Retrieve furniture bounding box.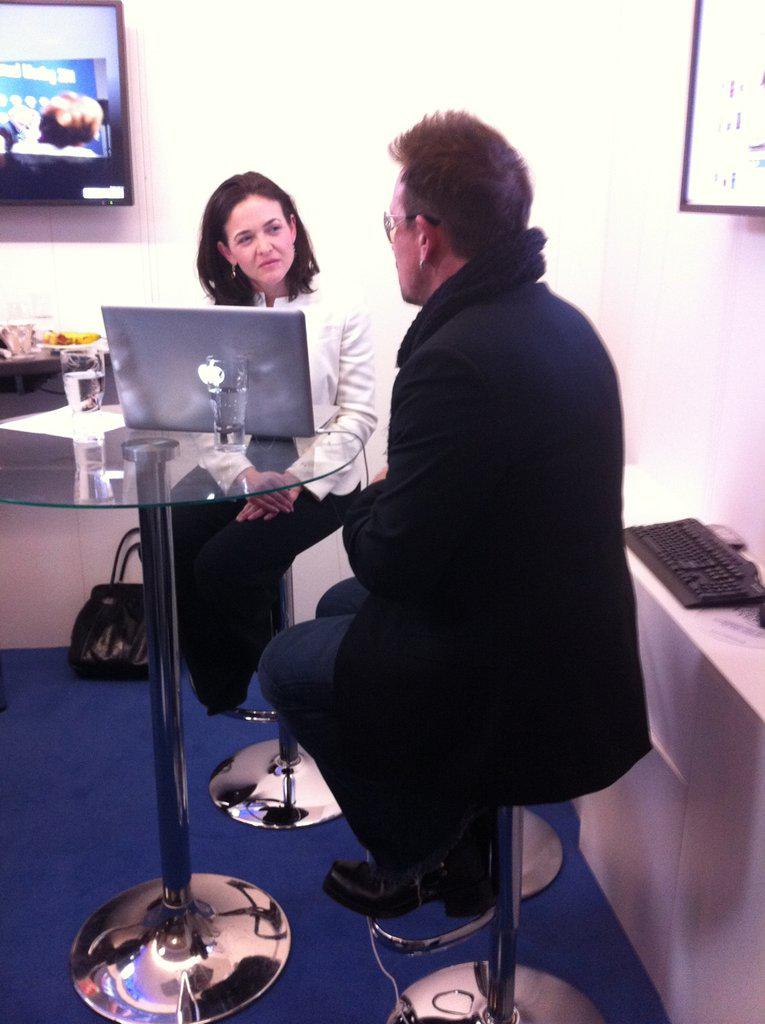
Bounding box: BBox(0, 348, 64, 398).
